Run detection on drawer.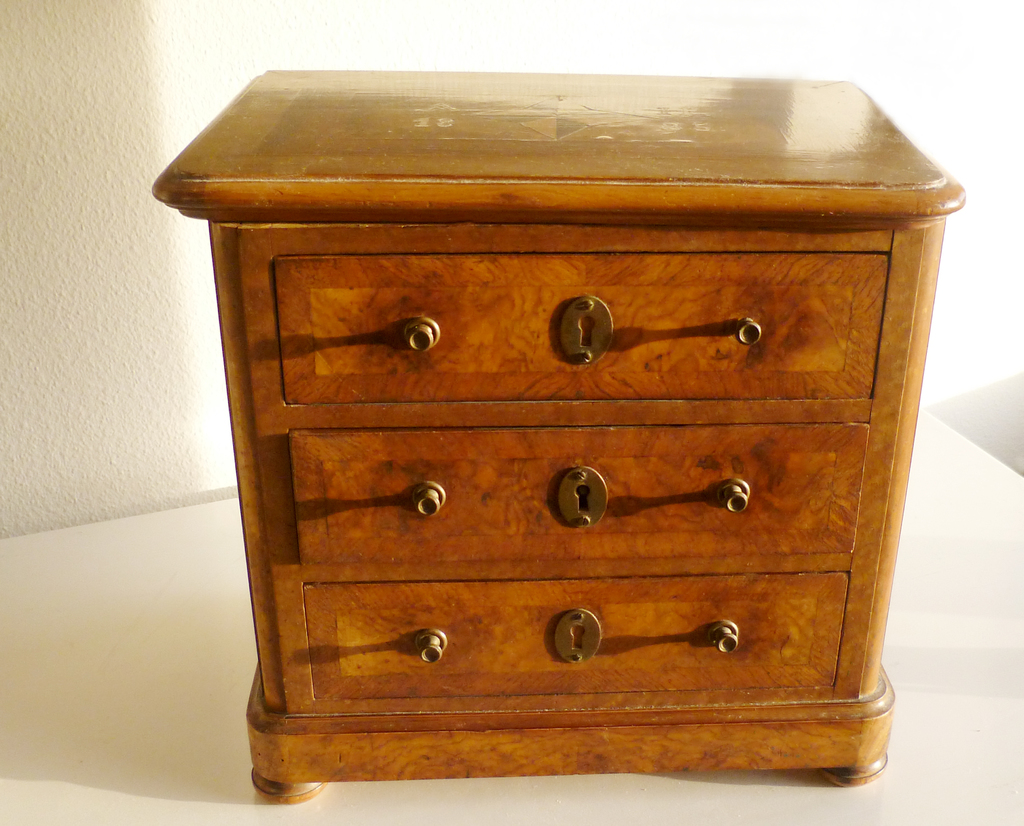
Result: <region>276, 253, 888, 405</region>.
